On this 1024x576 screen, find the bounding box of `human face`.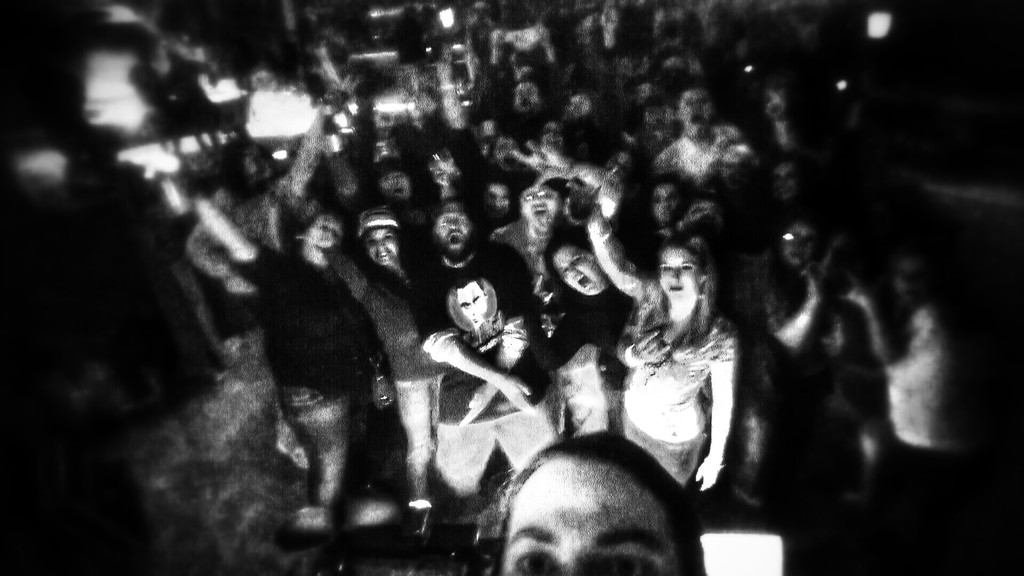
Bounding box: {"left": 507, "top": 452, "right": 678, "bottom": 575}.
